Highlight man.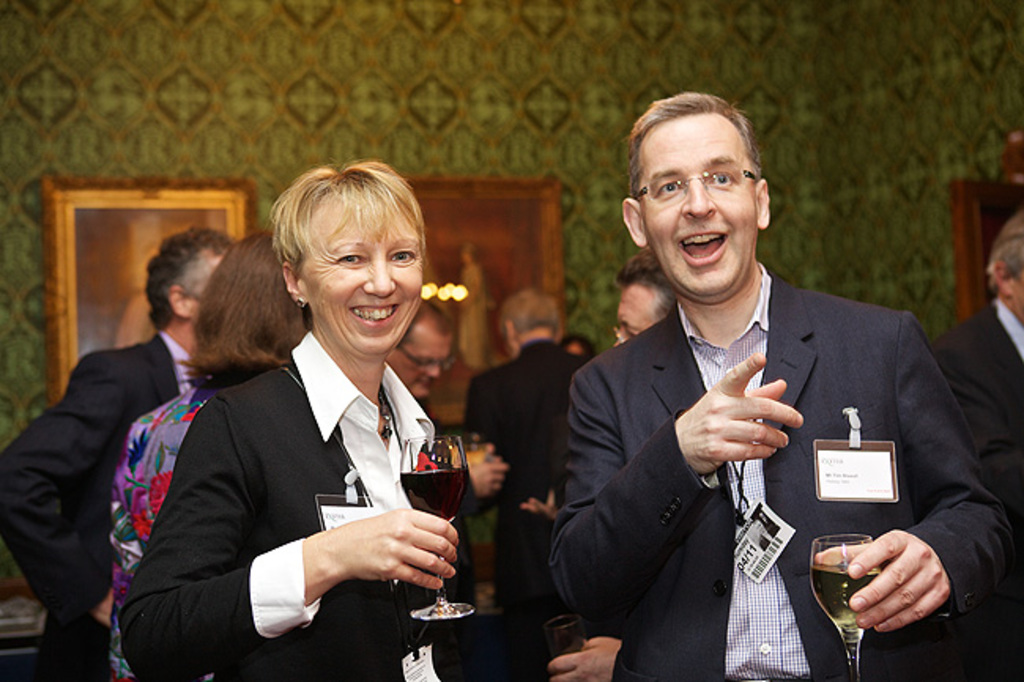
Highlighted region: rect(384, 306, 507, 515).
